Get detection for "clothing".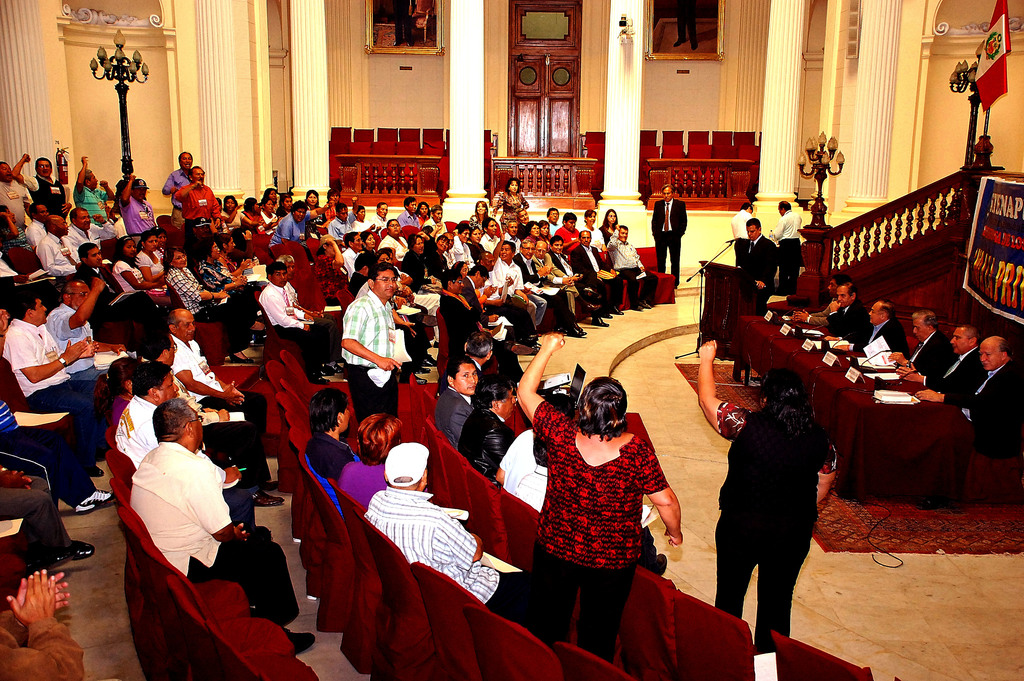
Detection: detection(25, 172, 65, 218).
